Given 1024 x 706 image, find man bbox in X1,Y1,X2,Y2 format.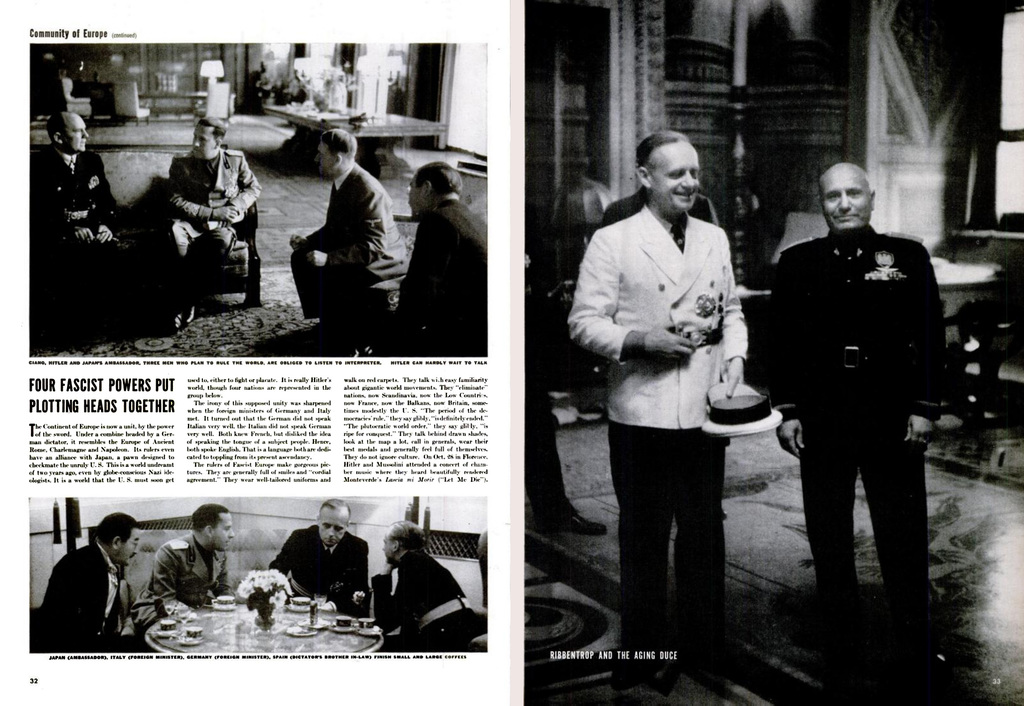
30,110,141,335.
